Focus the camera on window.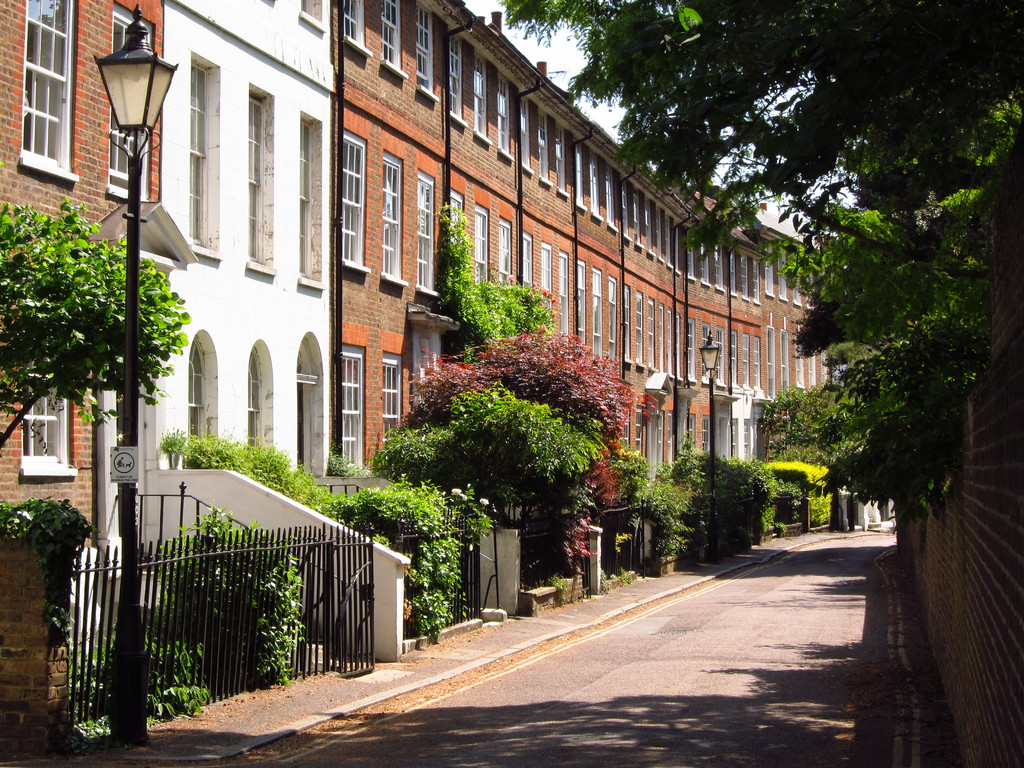
Focus region: locate(474, 202, 486, 285).
